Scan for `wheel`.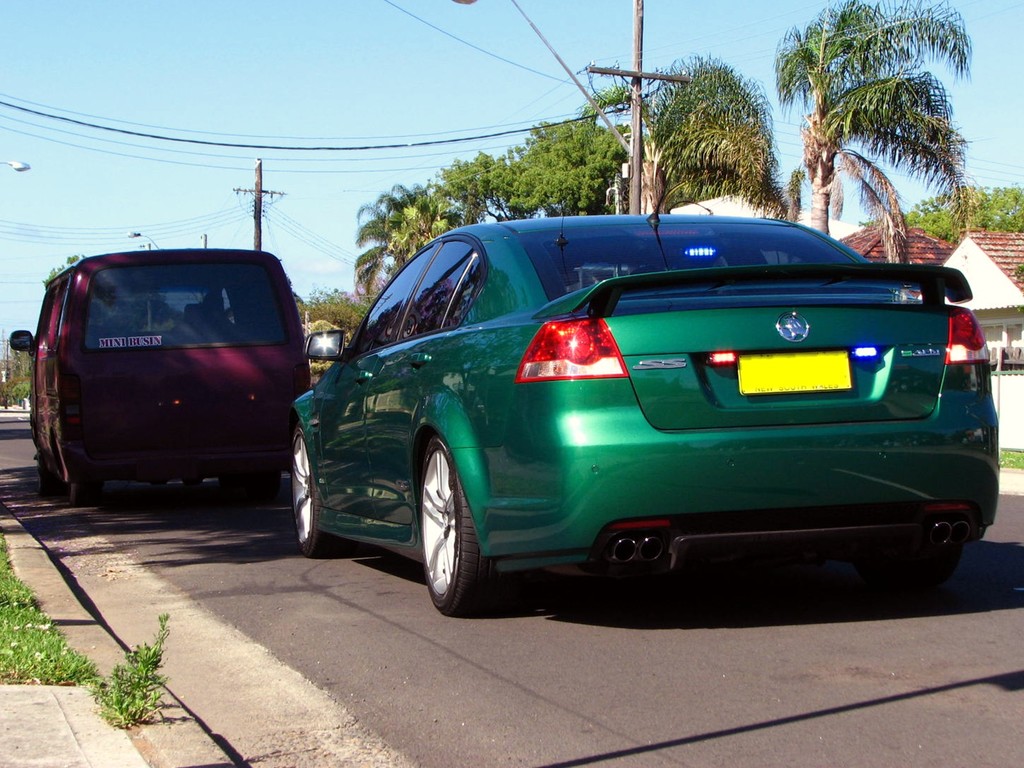
Scan result: Rect(38, 459, 57, 495).
